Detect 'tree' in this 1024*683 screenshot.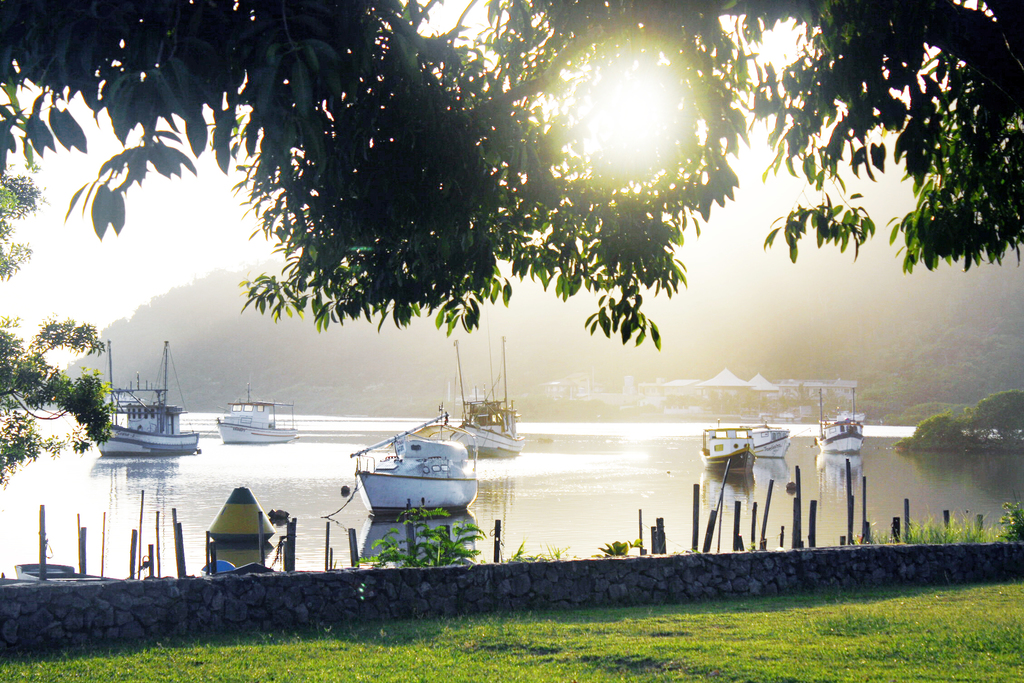
Detection: 906 413 980 456.
